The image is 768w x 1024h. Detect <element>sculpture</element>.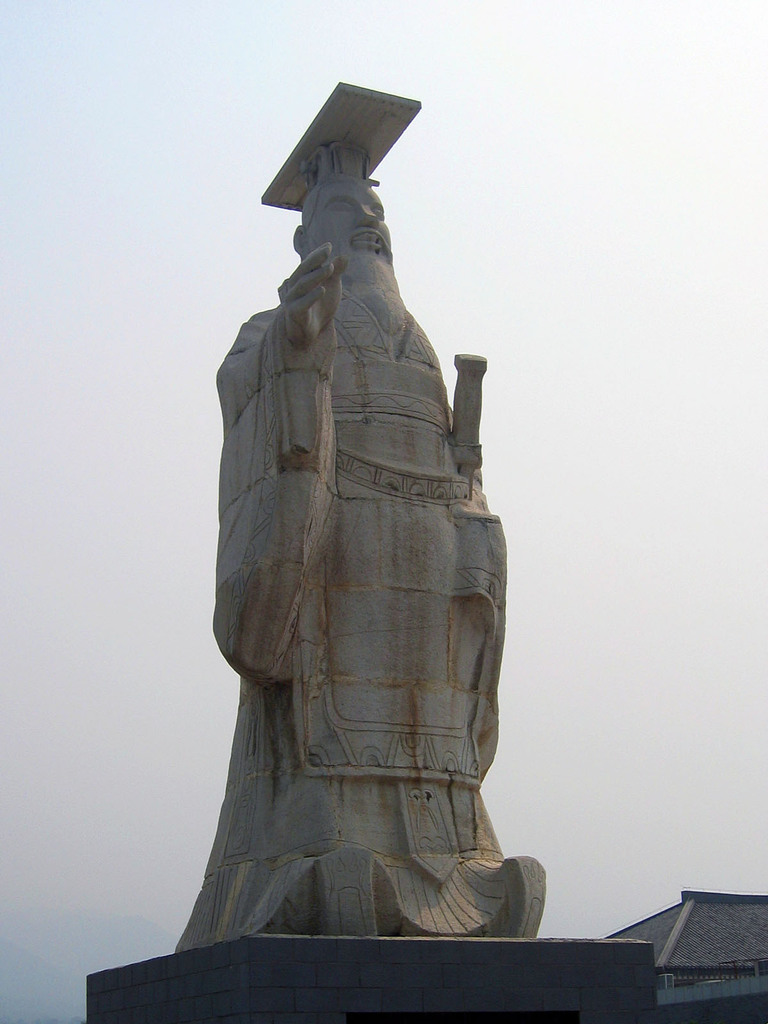
Detection: 161:60:549:986.
